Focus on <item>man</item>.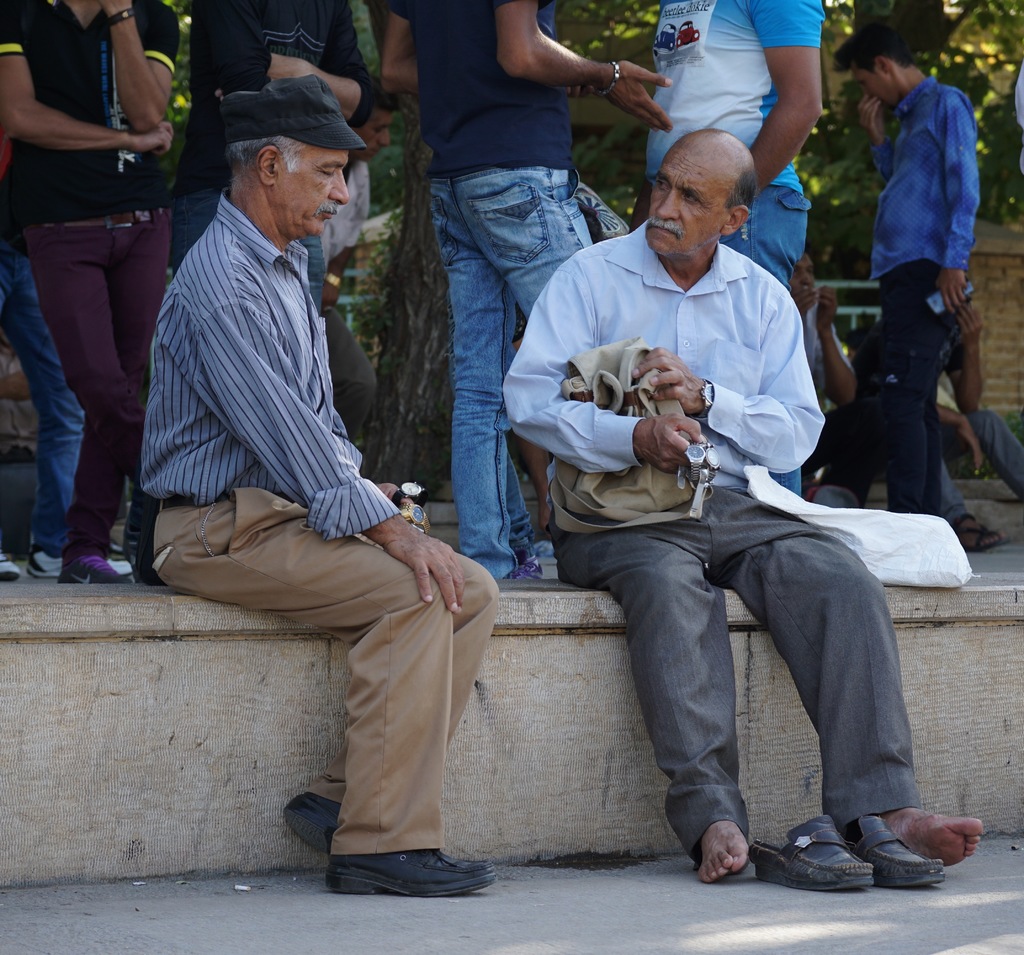
Focused at [642,0,825,497].
